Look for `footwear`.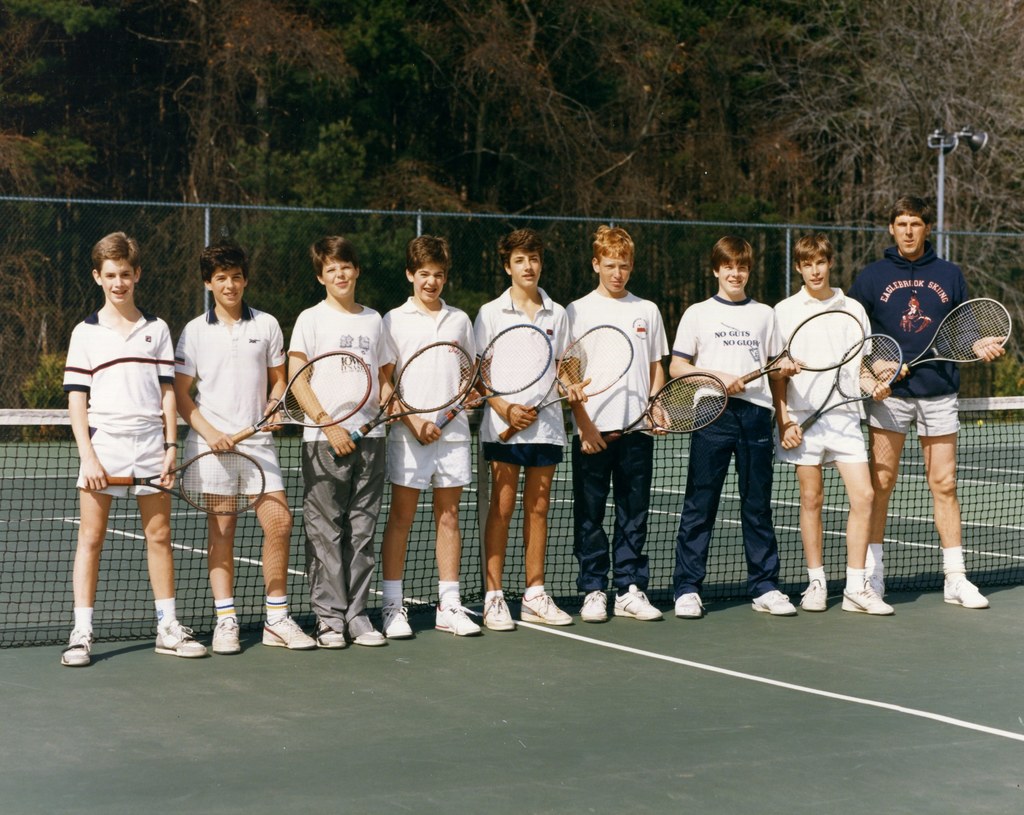
Found: (323,623,343,651).
